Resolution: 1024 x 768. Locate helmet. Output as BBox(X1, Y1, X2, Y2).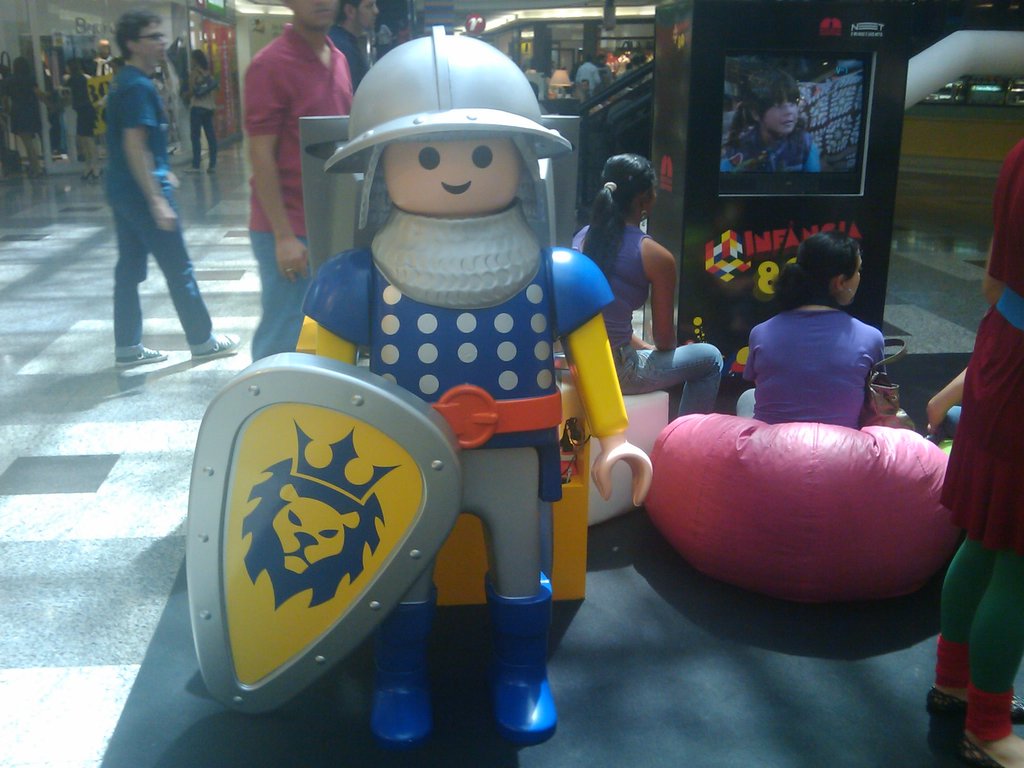
BBox(328, 20, 568, 228).
